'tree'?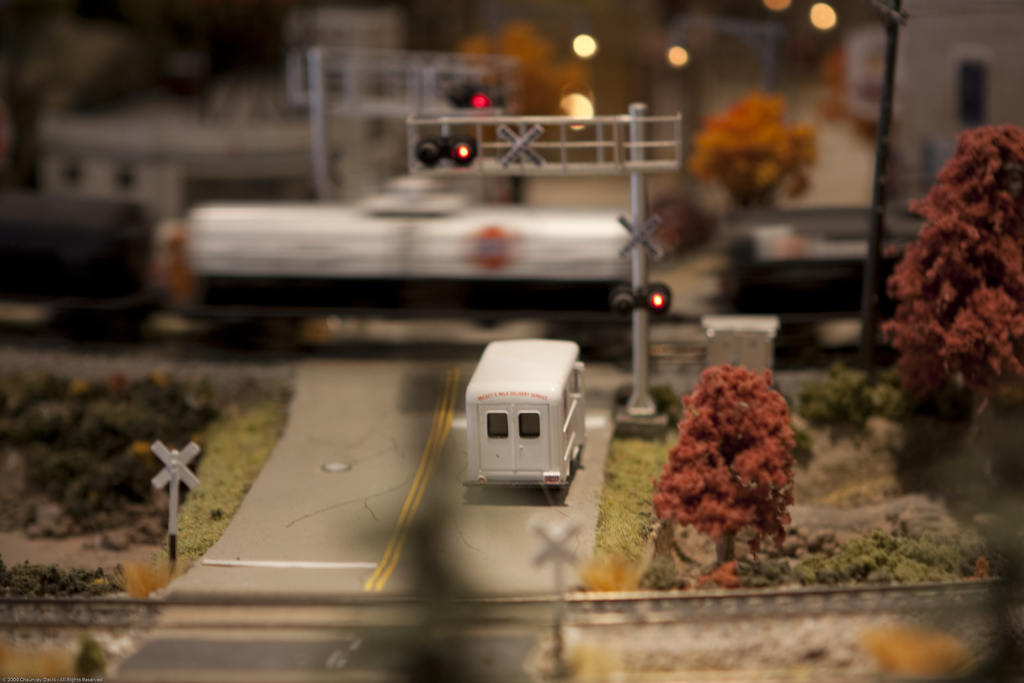
{"left": 649, "top": 357, "right": 796, "bottom": 577}
